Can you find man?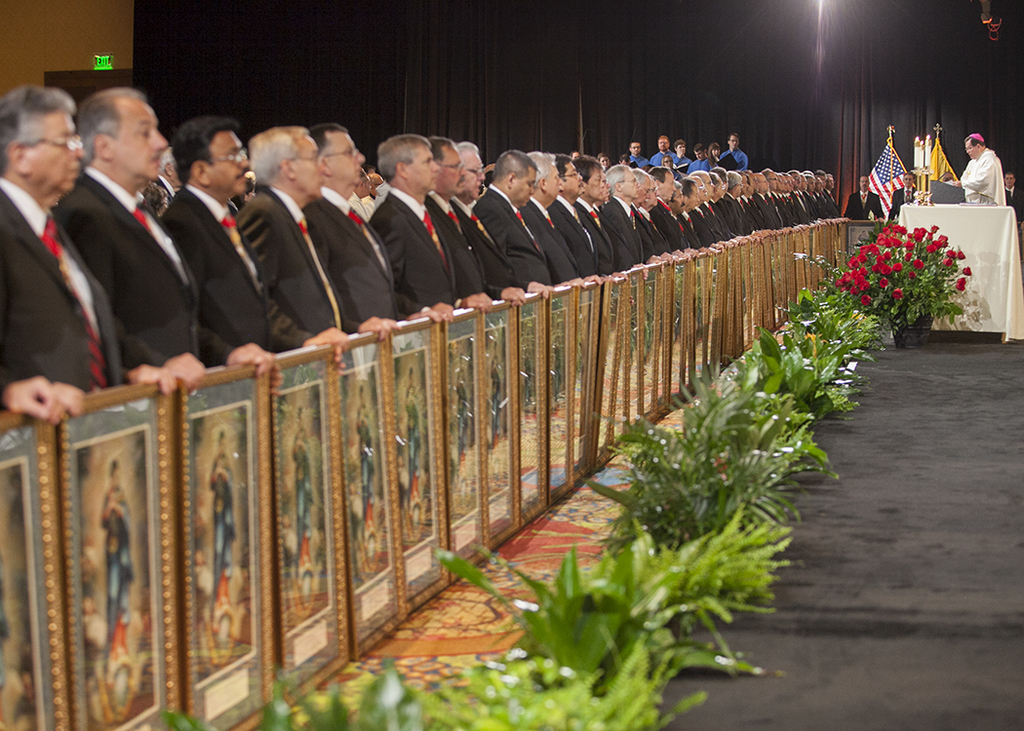
Yes, bounding box: select_region(367, 173, 385, 203).
